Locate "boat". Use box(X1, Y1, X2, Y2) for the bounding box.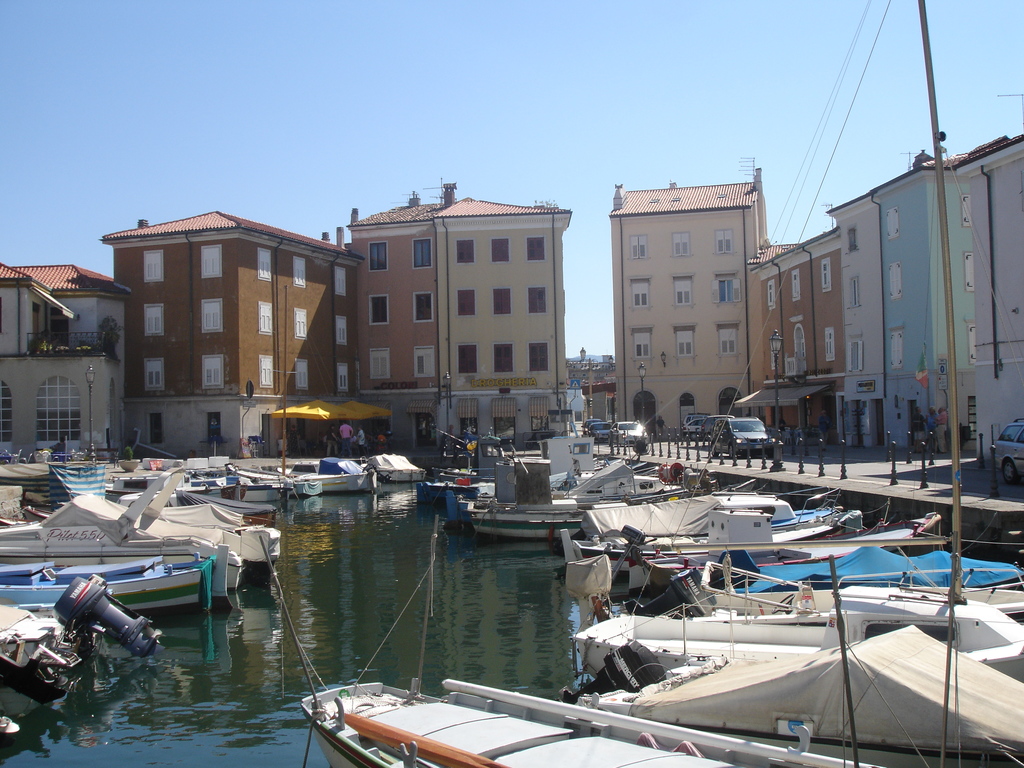
box(558, 468, 956, 615).
